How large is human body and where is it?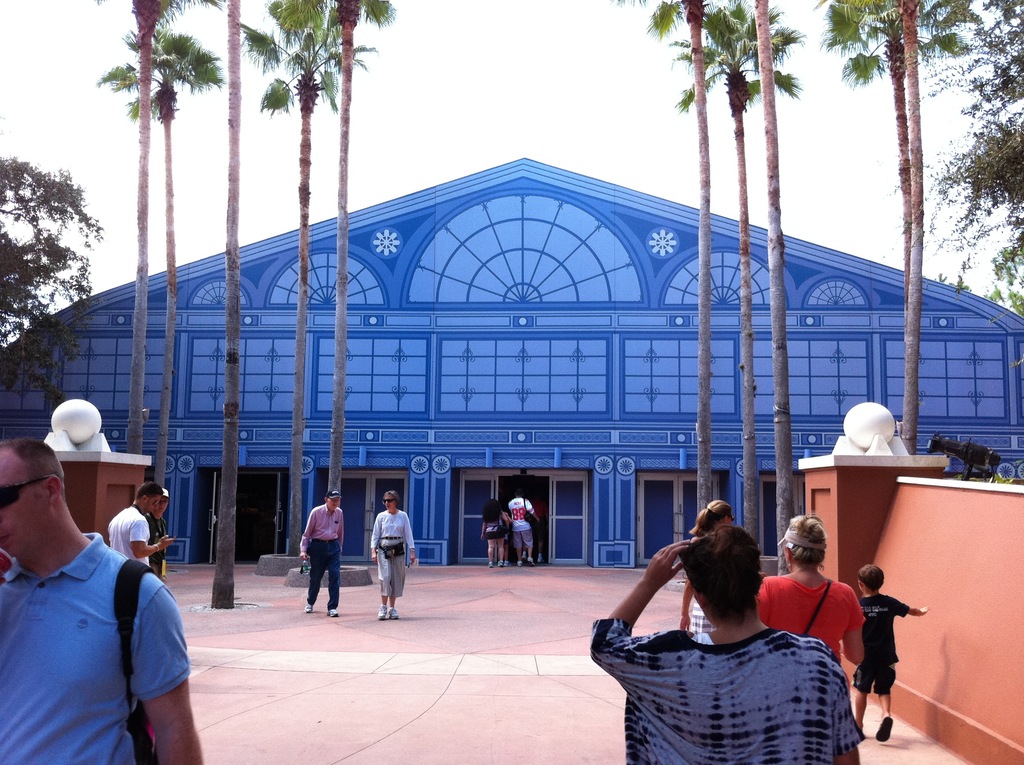
Bounding box: (left=861, top=566, right=924, bottom=739).
